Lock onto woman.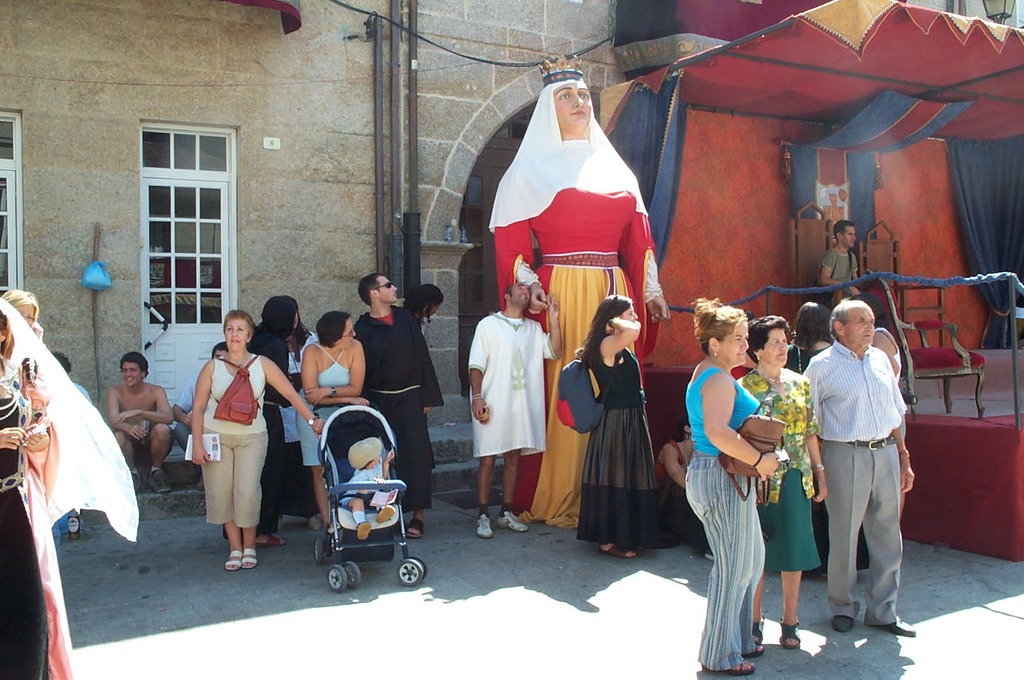
Locked: 188:308:272:567.
